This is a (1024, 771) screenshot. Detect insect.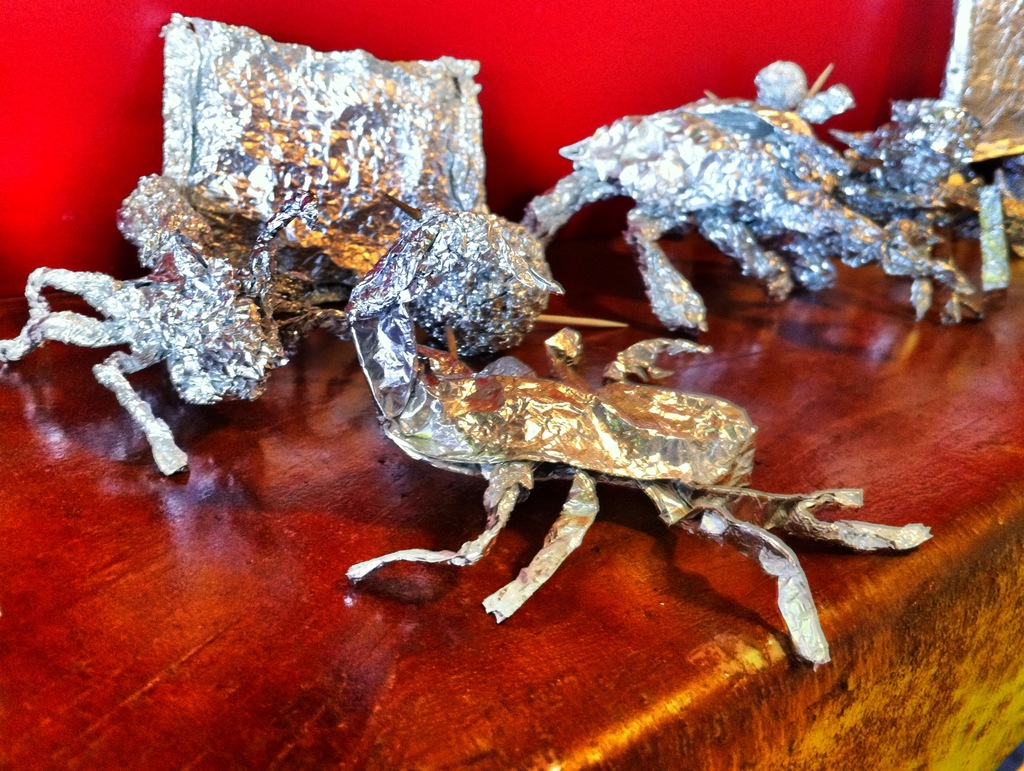
[514, 59, 980, 332].
